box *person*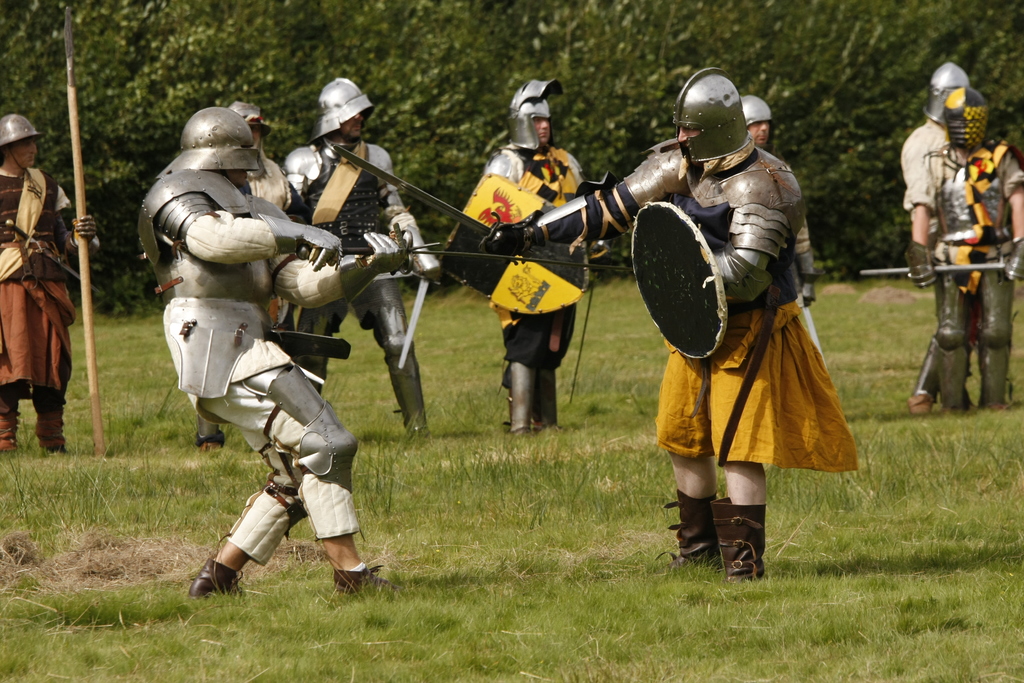
<bbox>0, 115, 105, 450</bbox>
